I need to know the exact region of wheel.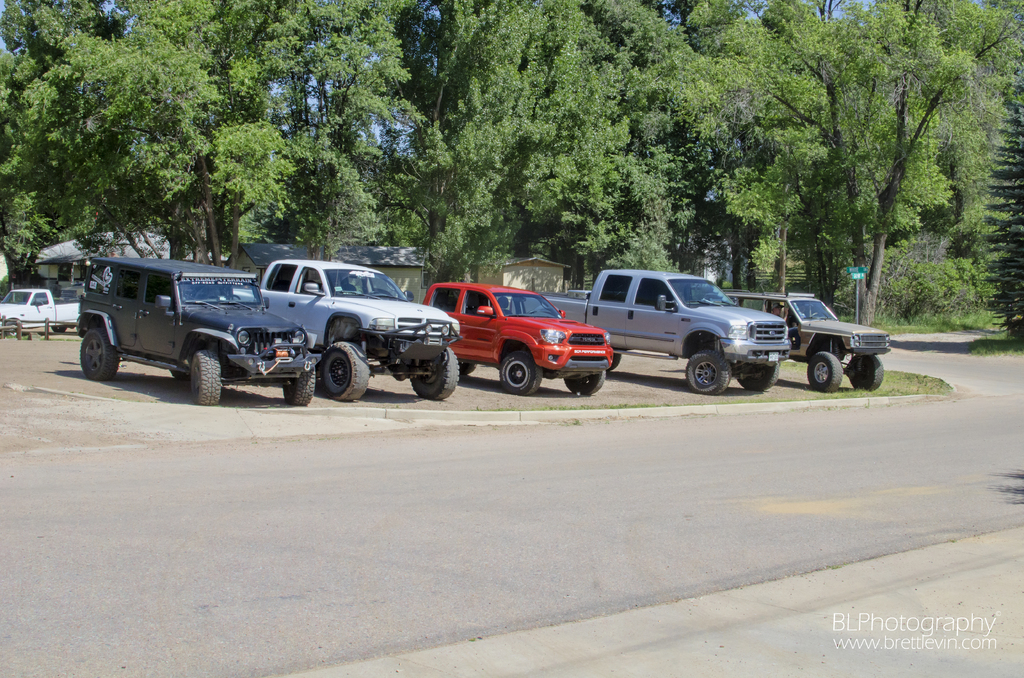
Region: (500, 351, 542, 393).
